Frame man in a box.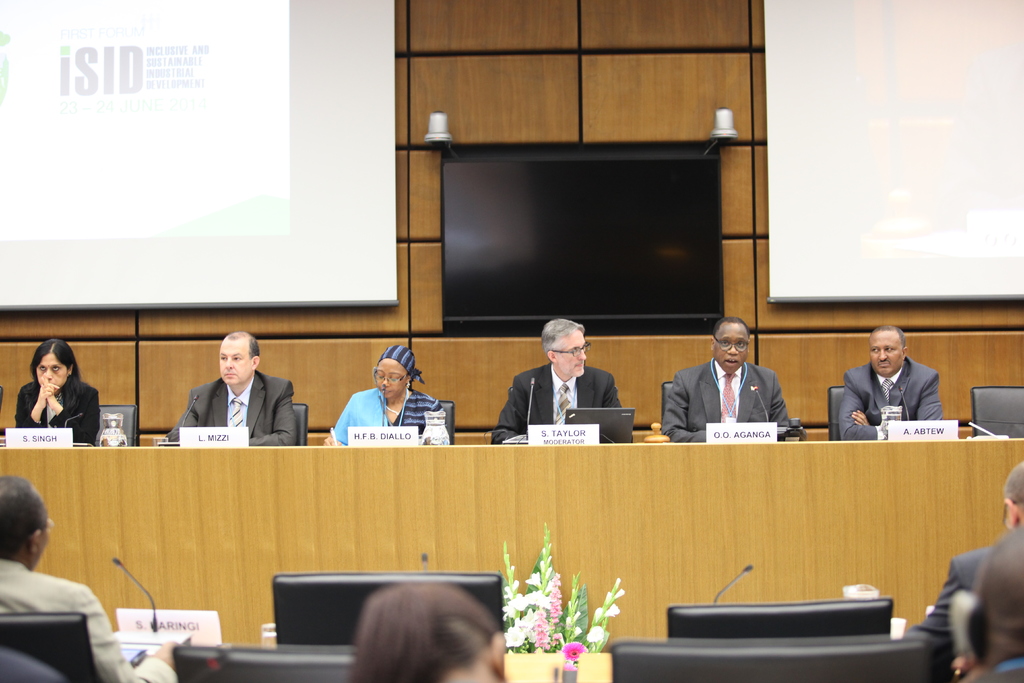
region(492, 318, 624, 437).
